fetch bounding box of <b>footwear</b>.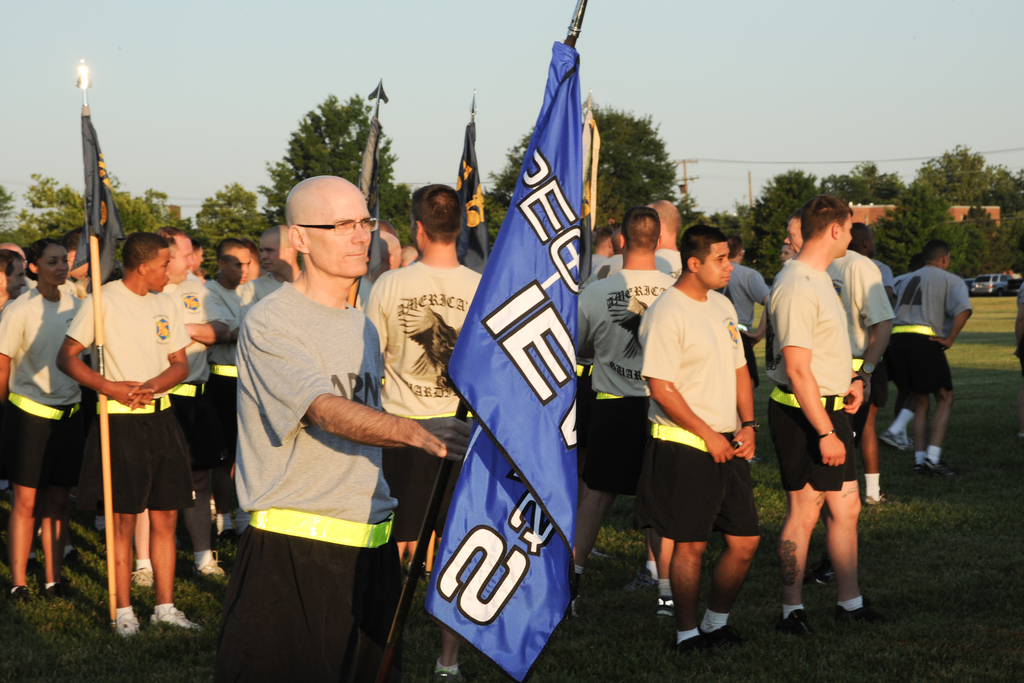
Bbox: <box>45,582,82,605</box>.
